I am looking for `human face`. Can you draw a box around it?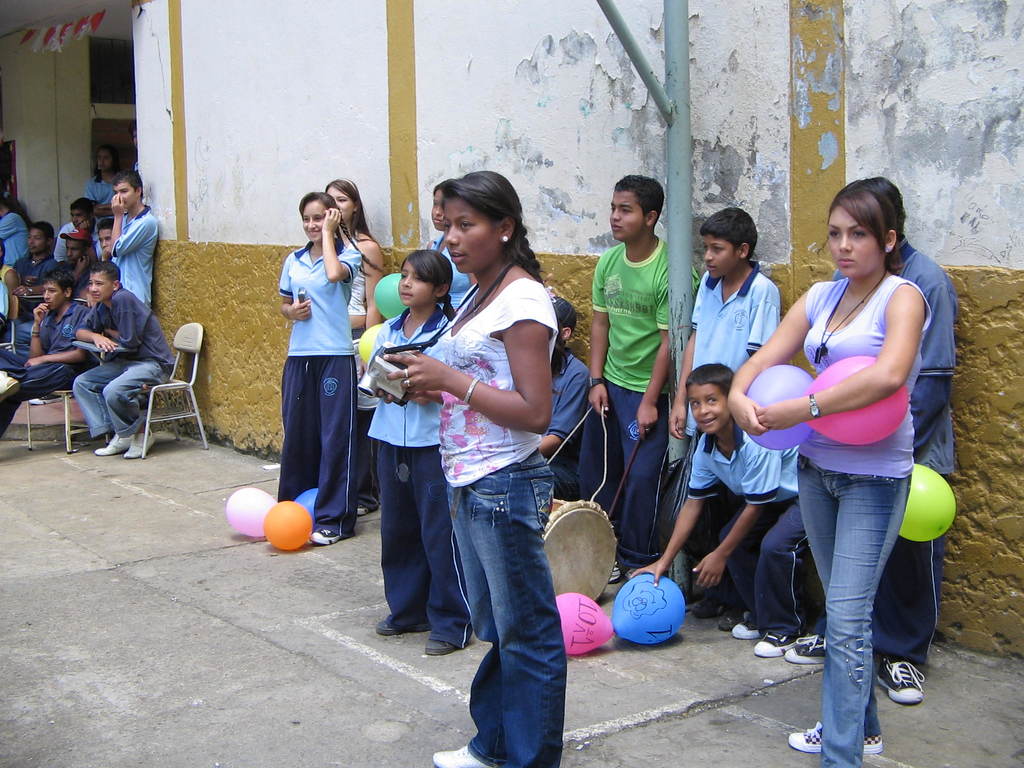
Sure, the bounding box is (x1=297, y1=201, x2=329, y2=243).
